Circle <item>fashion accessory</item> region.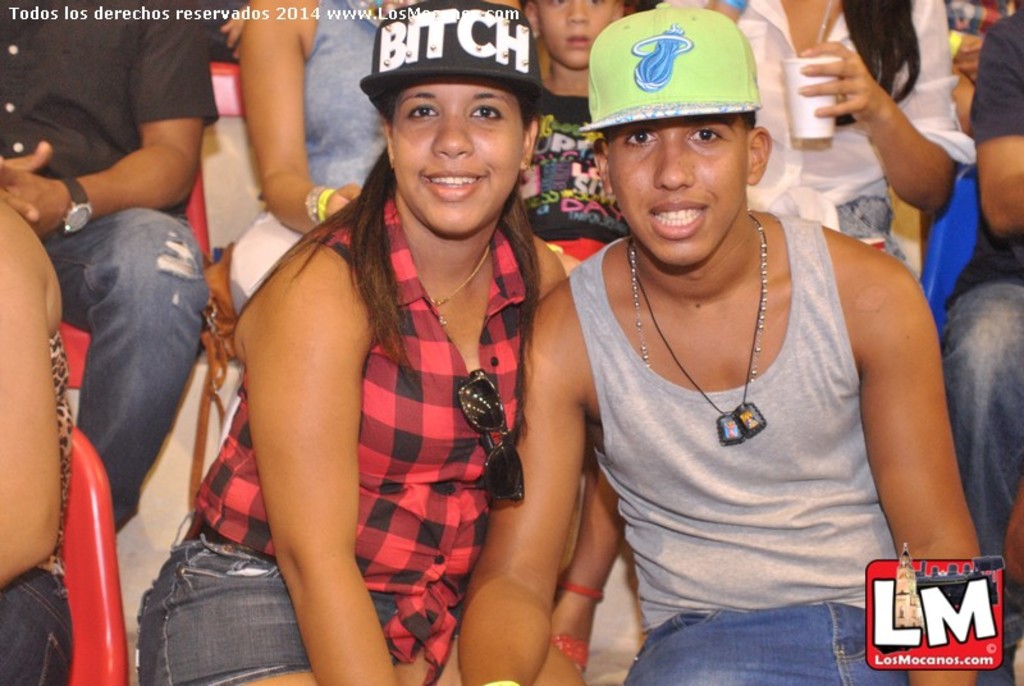
Region: 575, 3, 769, 133.
